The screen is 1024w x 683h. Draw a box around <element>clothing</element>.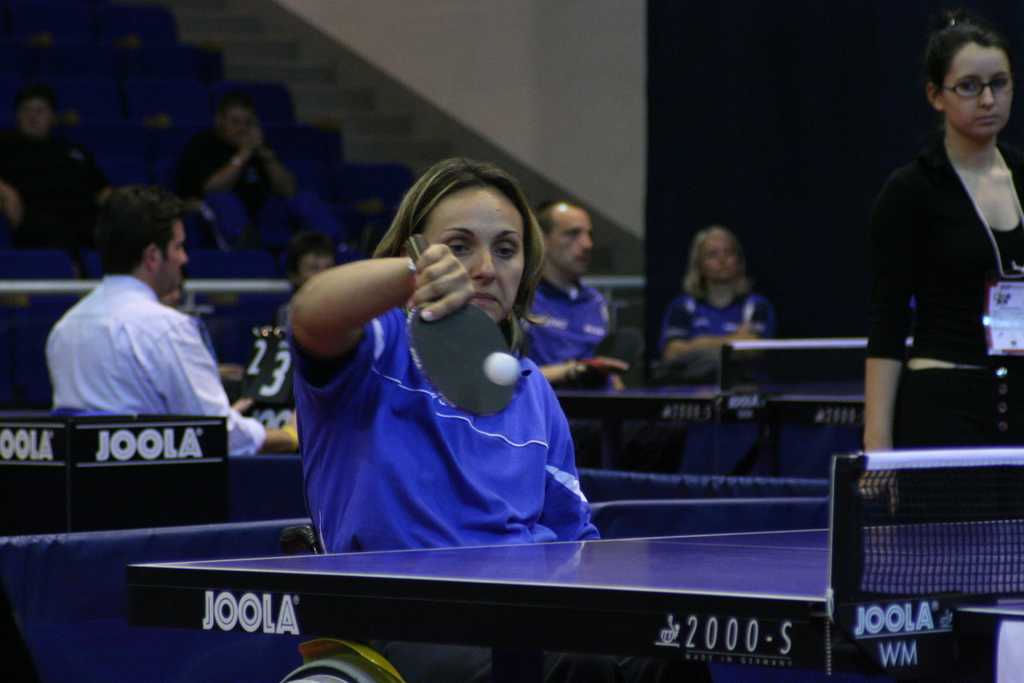
[left=861, top=131, right=1023, bottom=516].
